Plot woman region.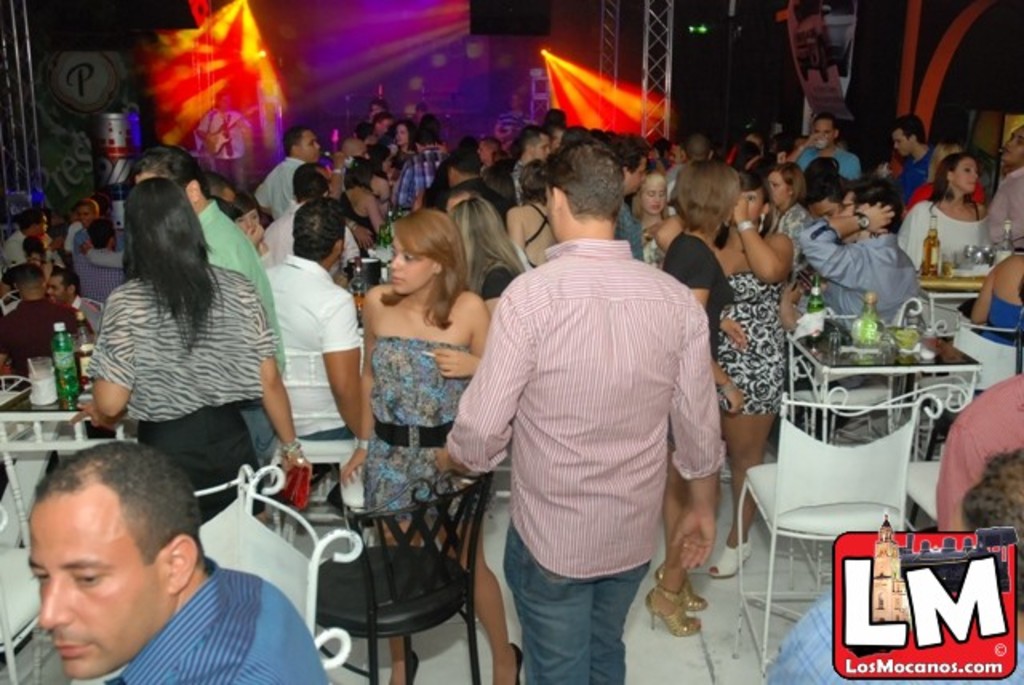
Plotted at 450,195,526,323.
